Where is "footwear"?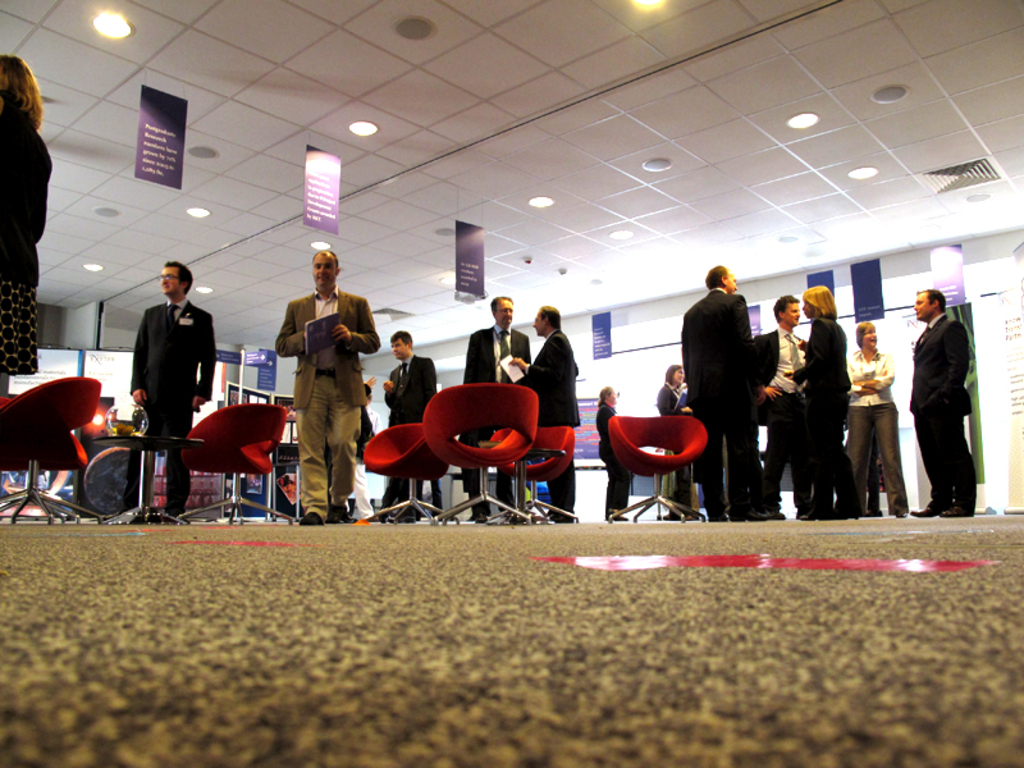
<region>545, 509, 572, 524</region>.
